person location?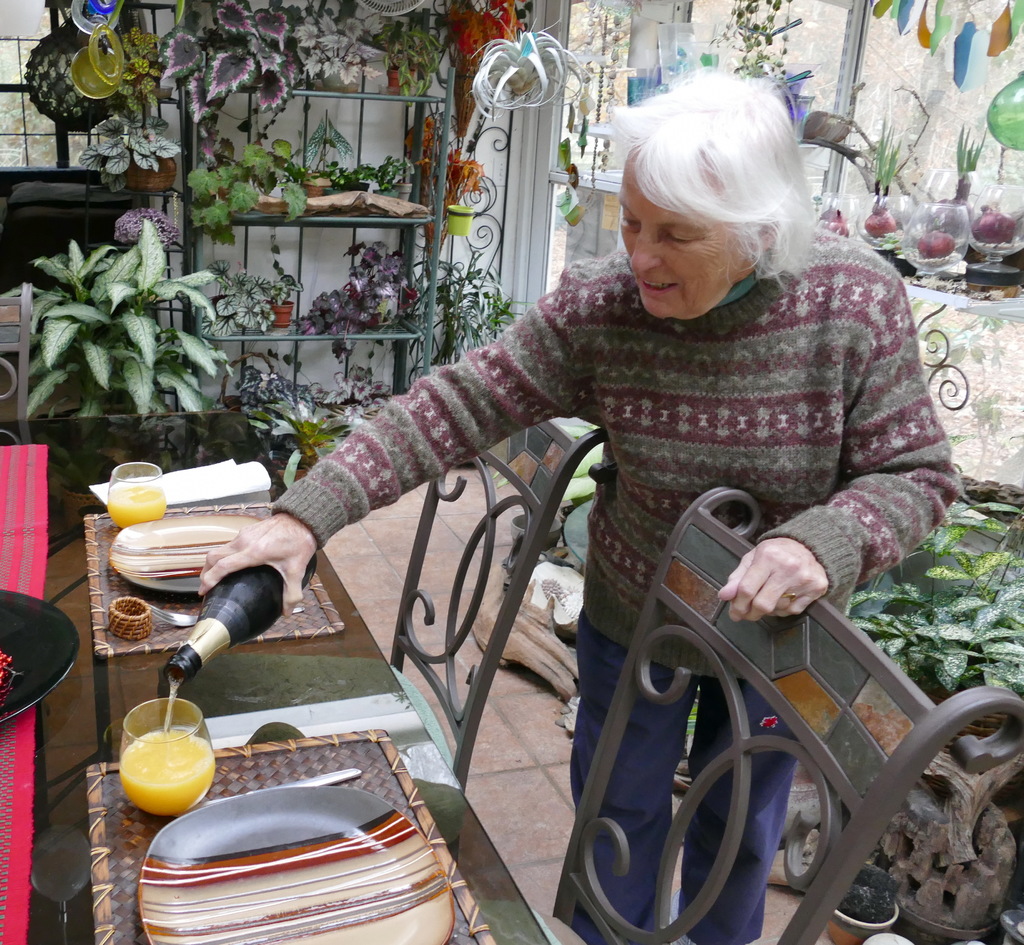
bbox=(187, 67, 963, 944)
